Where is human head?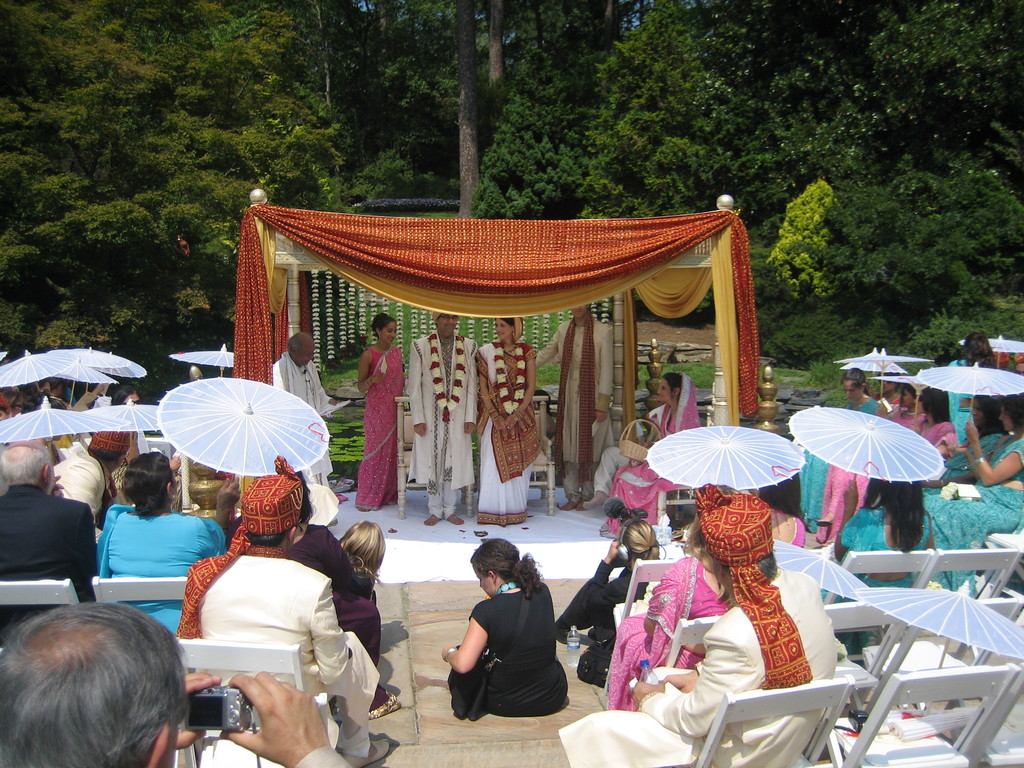
120 449 180 516.
